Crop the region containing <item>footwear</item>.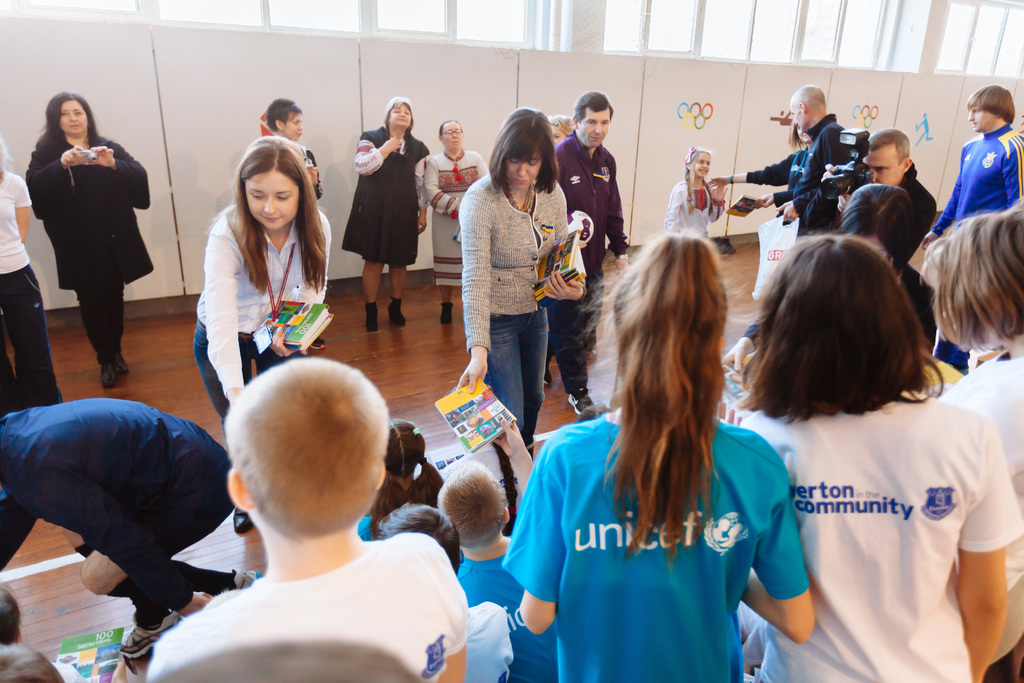
Crop region: 566,393,594,415.
